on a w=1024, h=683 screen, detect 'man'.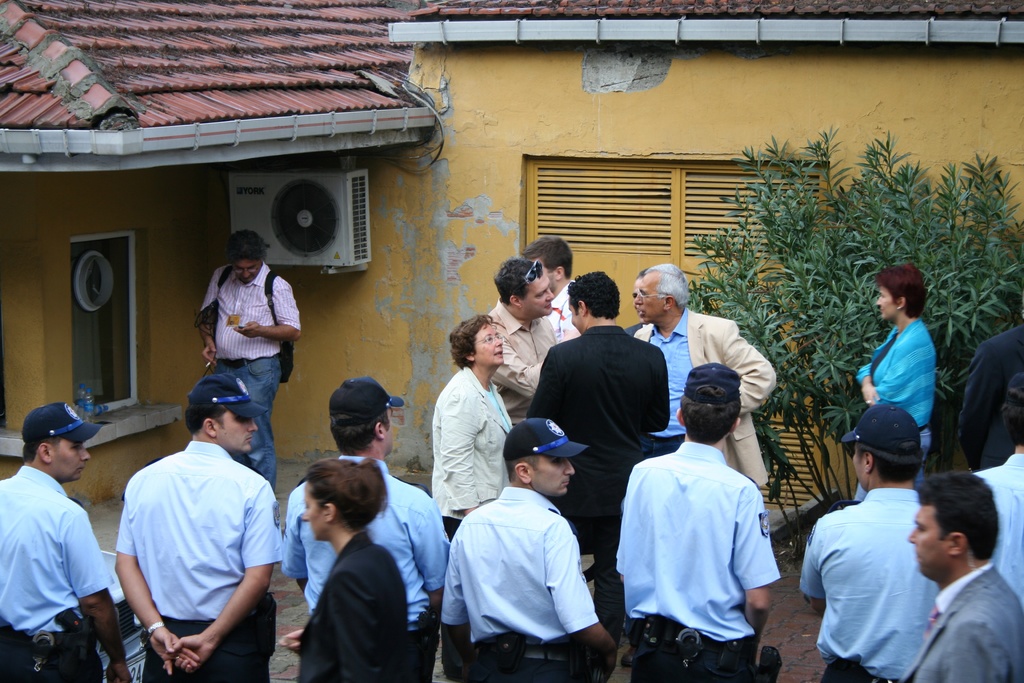
bbox=(115, 374, 285, 682).
